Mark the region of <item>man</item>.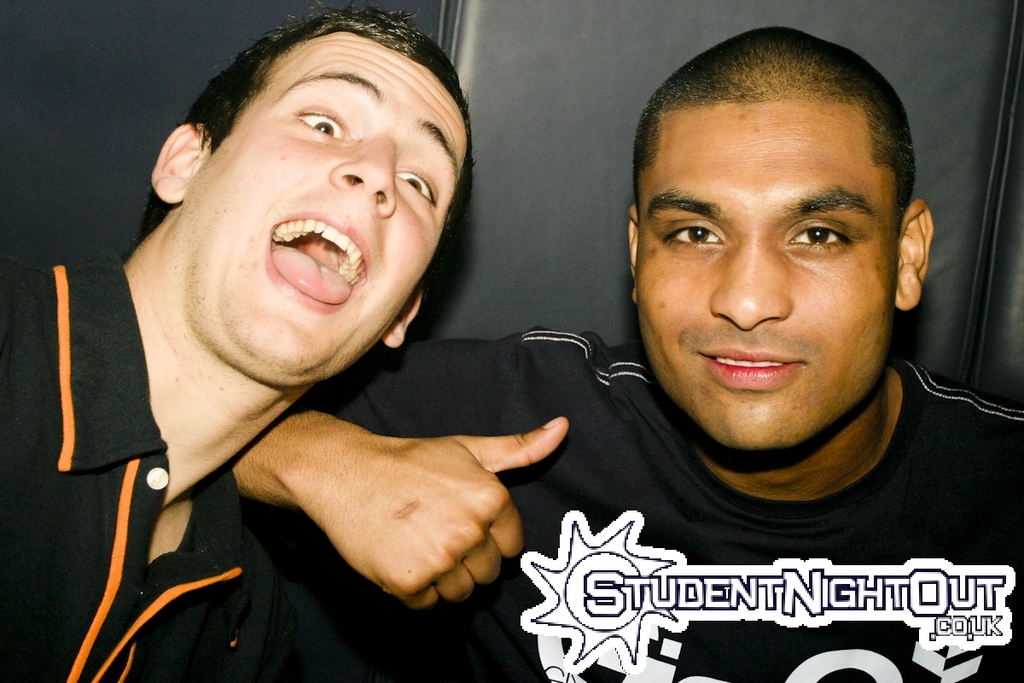
Region: [left=0, top=0, right=480, bottom=682].
